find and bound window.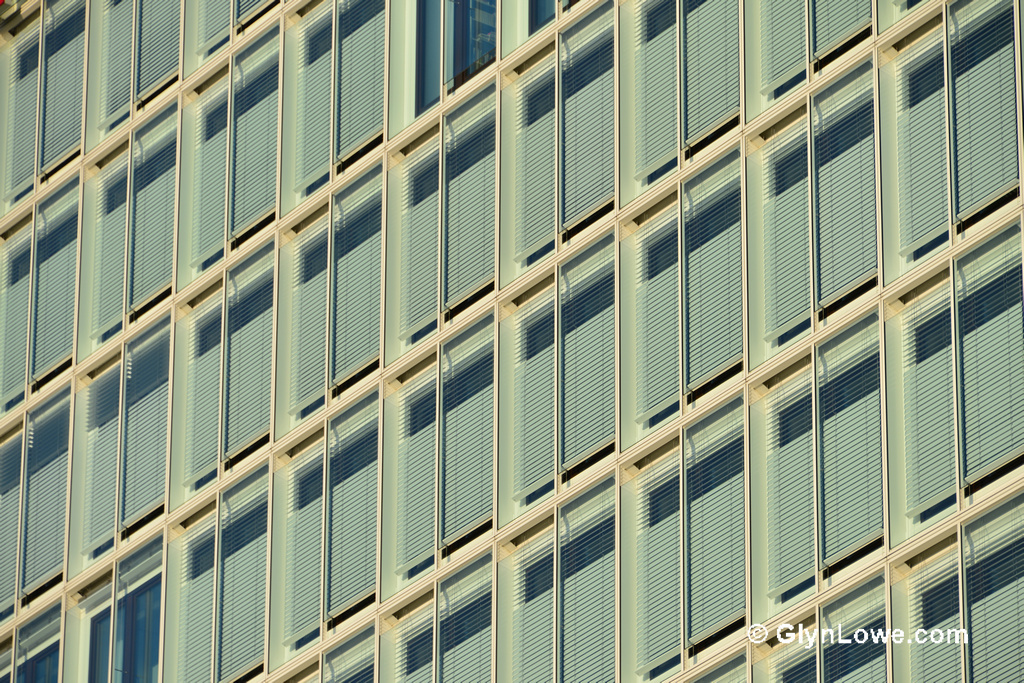
Bound: l=496, t=221, r=621, b=516.
